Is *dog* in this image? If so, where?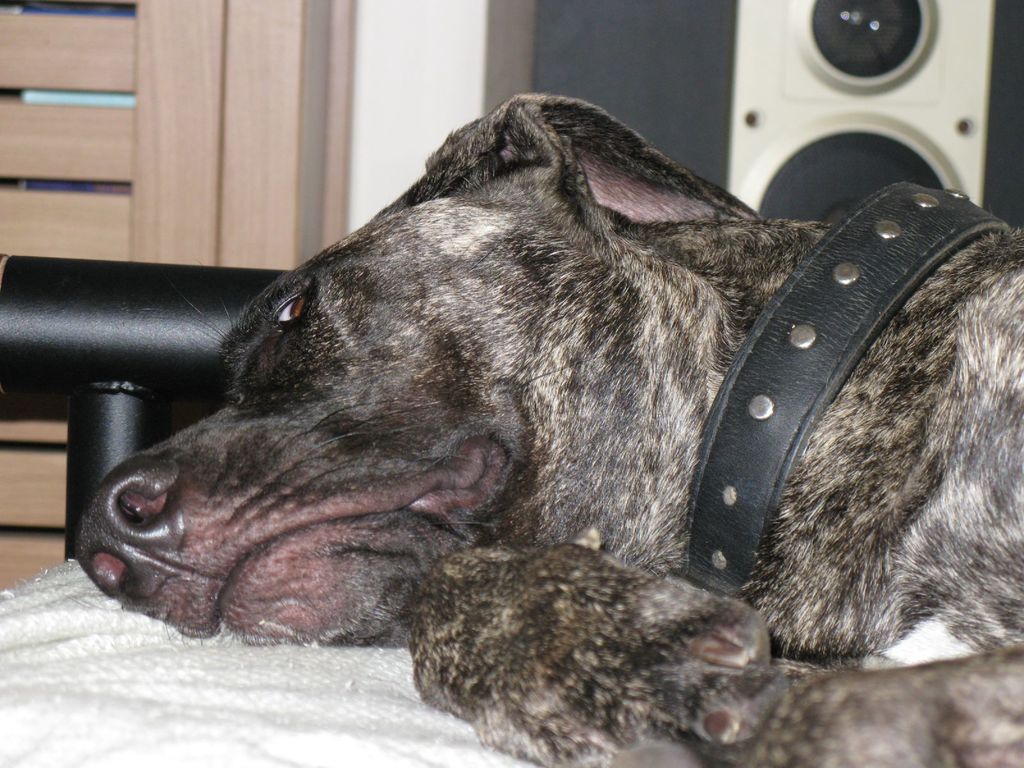
Yes, at l=76, t=88, r=1023, b=767.
